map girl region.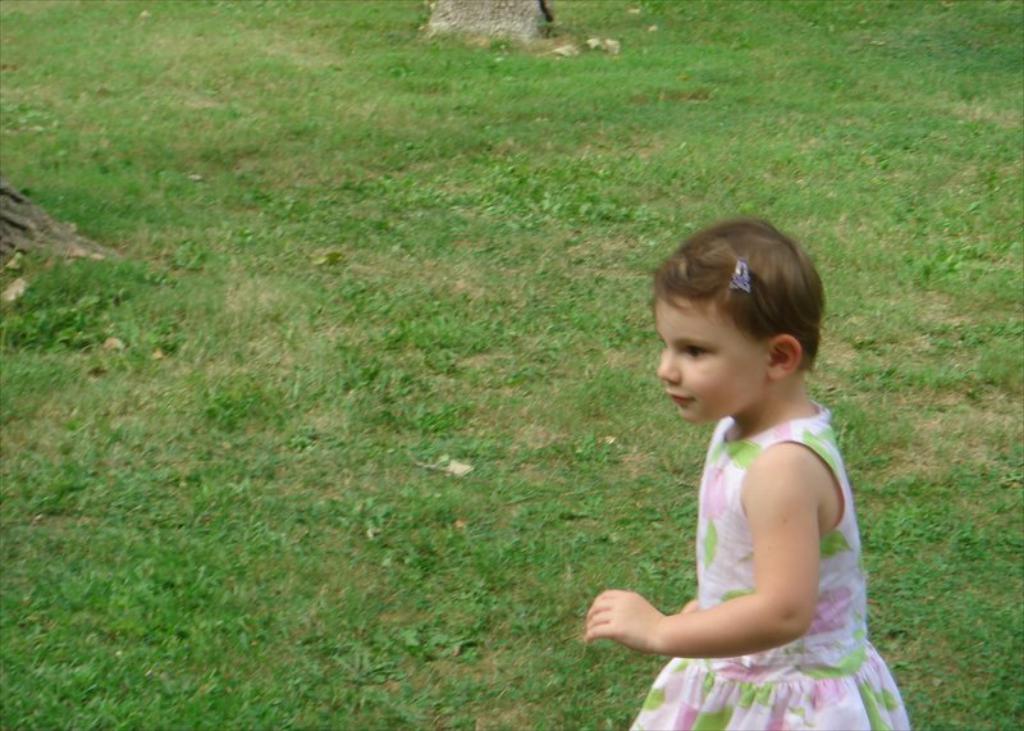
Mapped to [left=581, top=218, right=914, bottom=730].
